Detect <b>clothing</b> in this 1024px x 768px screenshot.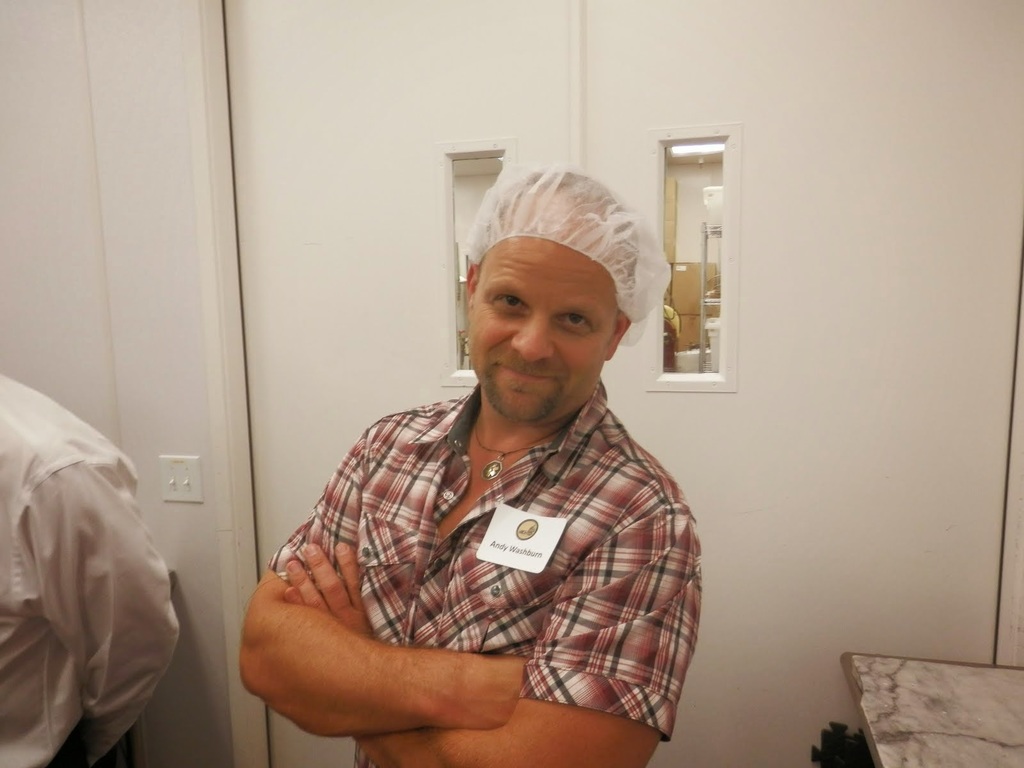
Detection: 270,389,710,767.
